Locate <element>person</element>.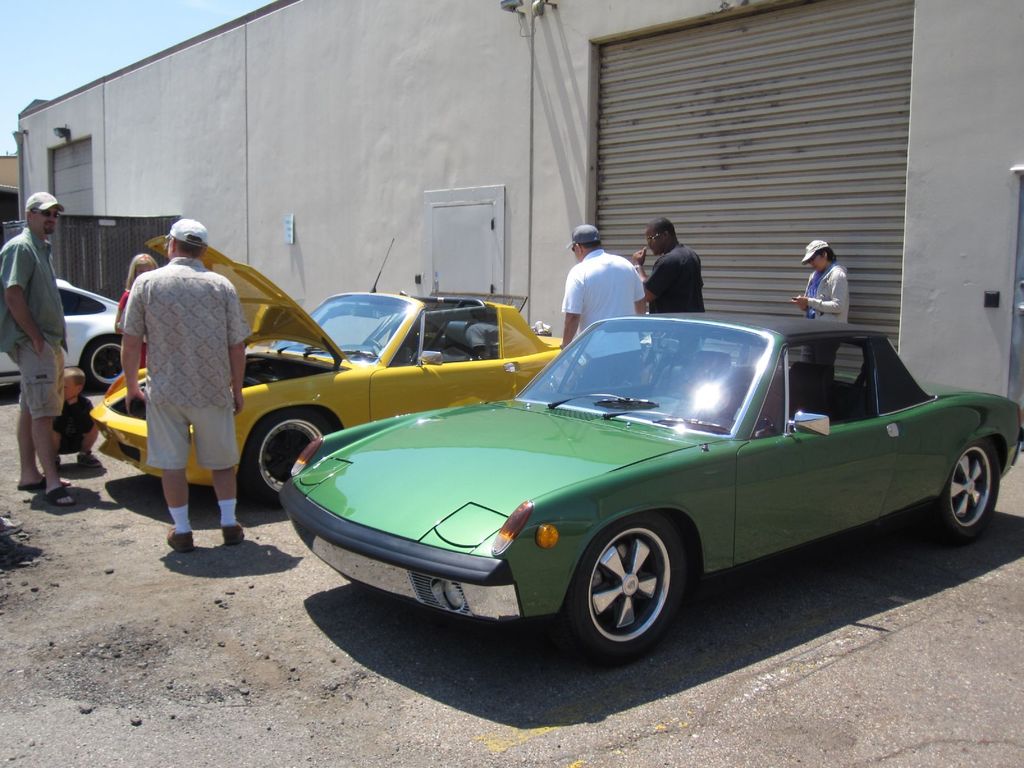
Bounding box: (116, 252, 158, 364).
